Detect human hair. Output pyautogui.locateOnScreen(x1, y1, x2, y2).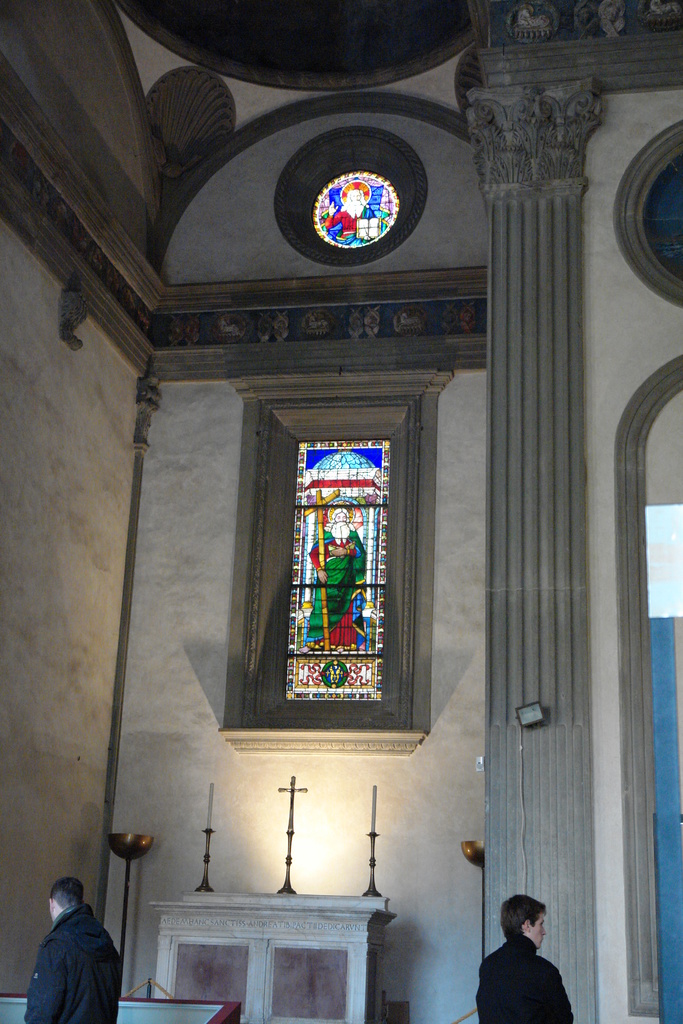
pyautogui.locateOnScreen(500, 895, 546, 938).
